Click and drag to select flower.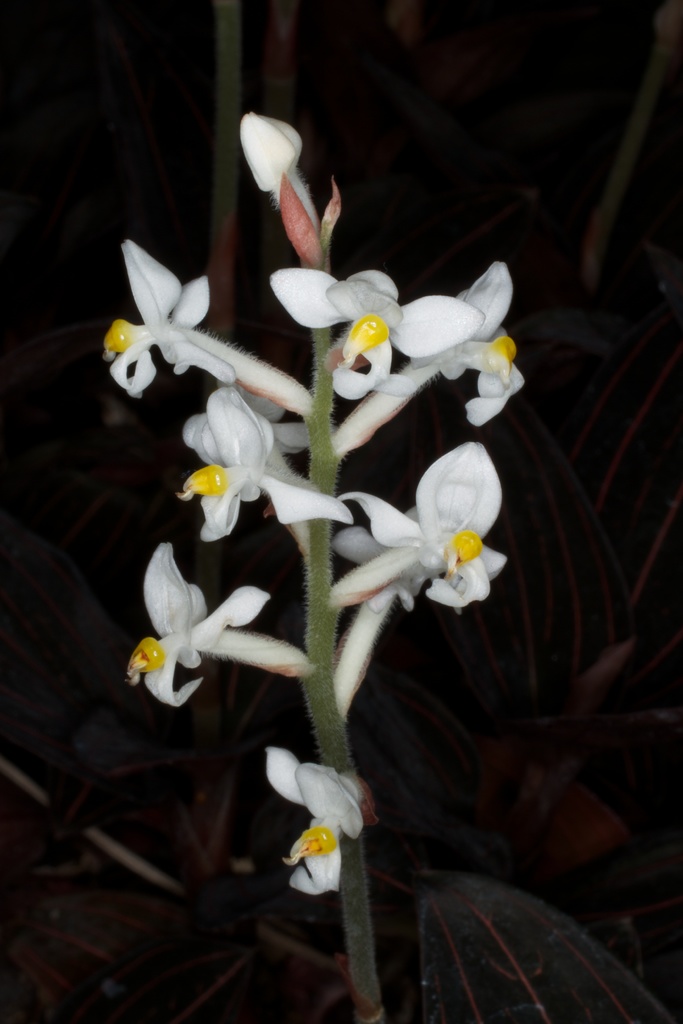
Selection: <box>120,545,299,712</box>.
